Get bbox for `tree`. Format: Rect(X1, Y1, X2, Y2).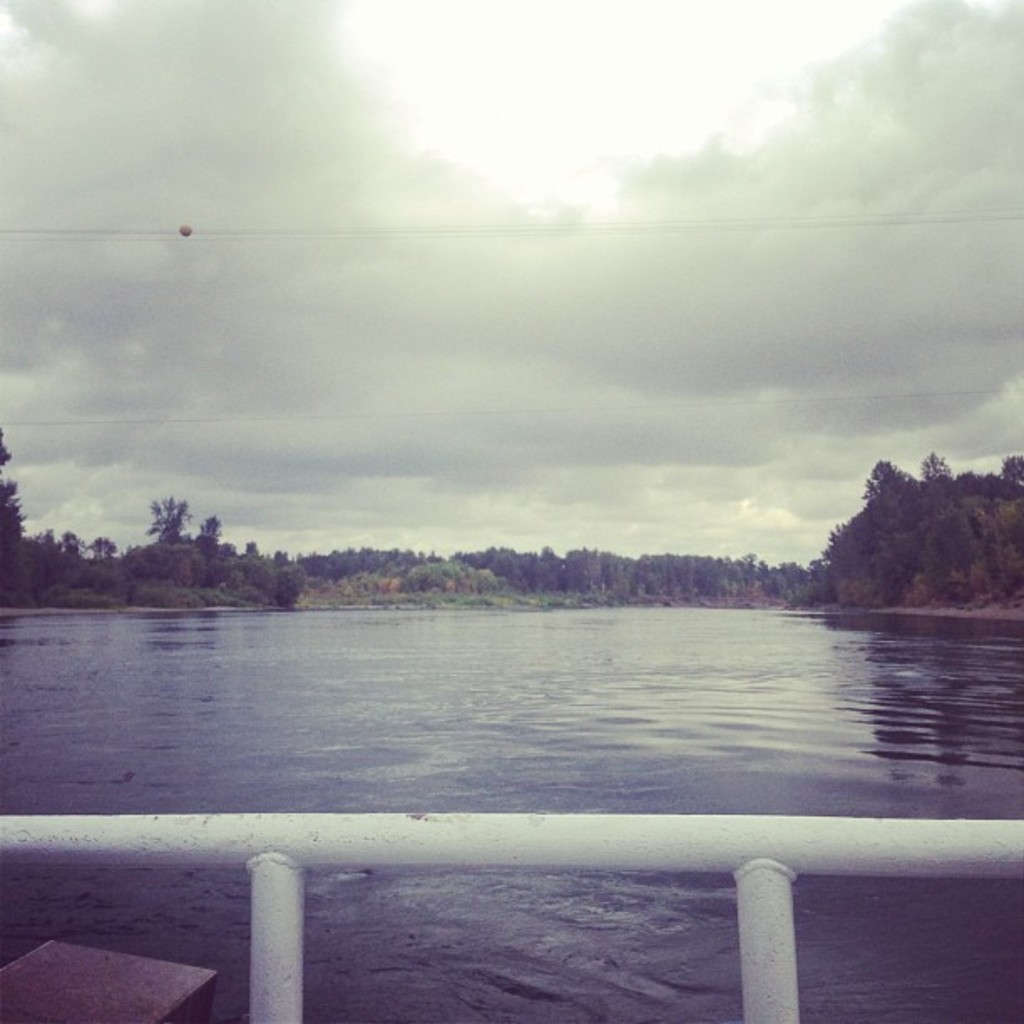
Rect(0, 428, 27, 567).
